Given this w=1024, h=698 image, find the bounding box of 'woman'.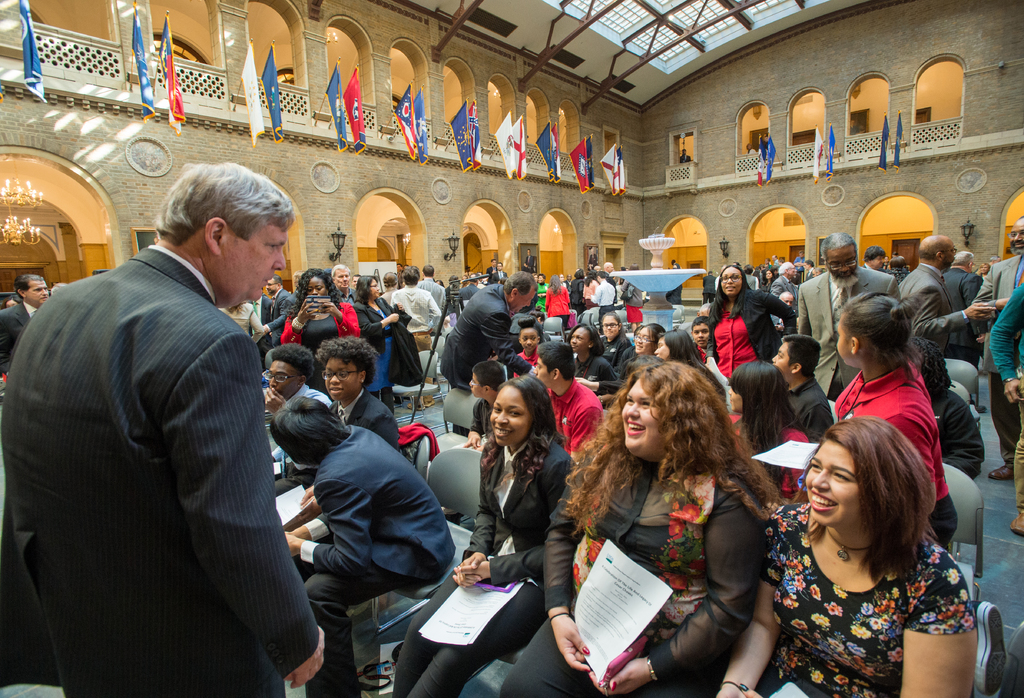
pyautogui.locateOnScreen(581, 267, 600, 312).
